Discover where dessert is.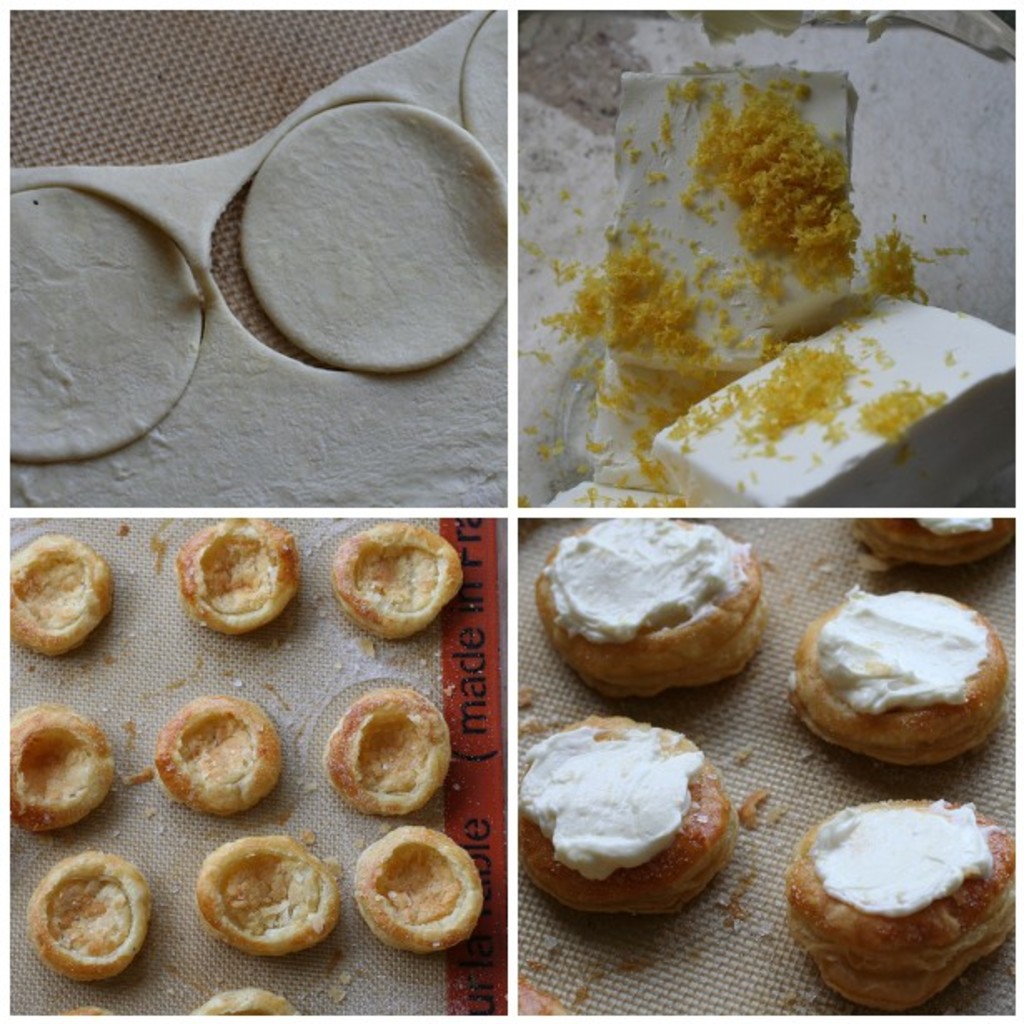
Discovered at region(181, 505, 296, 651).
